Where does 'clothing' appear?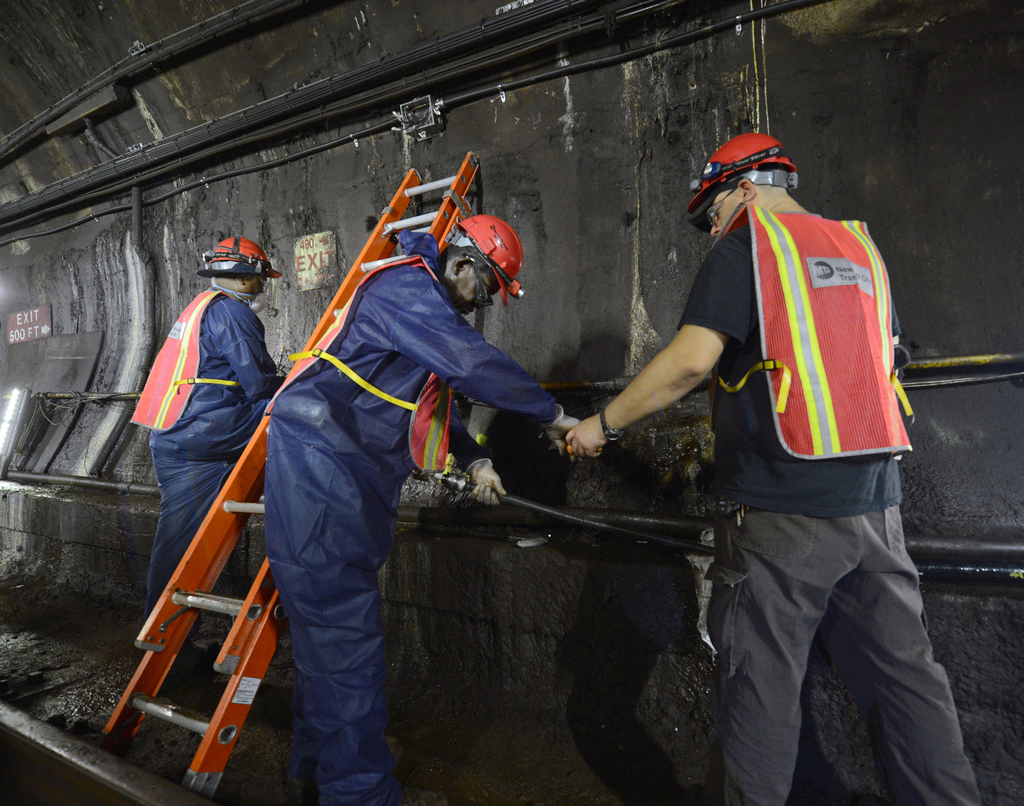
Appears at l=138, t=283, r=280, b=605.
